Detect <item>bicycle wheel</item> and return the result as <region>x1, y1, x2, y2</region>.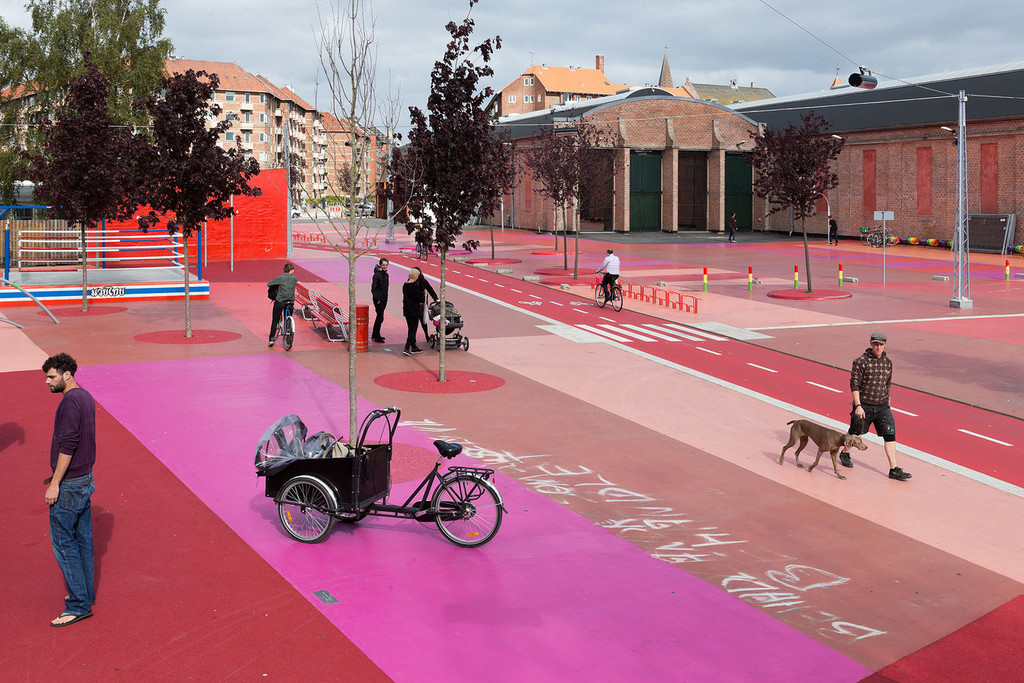
<region>272, 471, 341, 545</region>.
